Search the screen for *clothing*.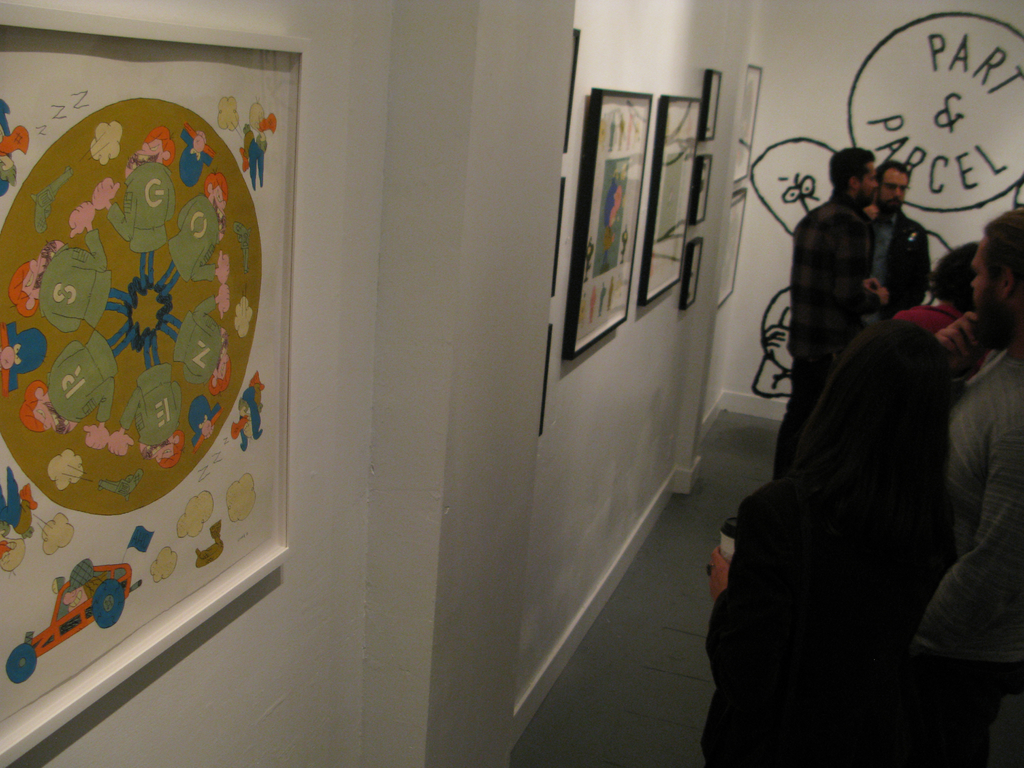
Found at l=933, t=340, r=1018, b=678.
